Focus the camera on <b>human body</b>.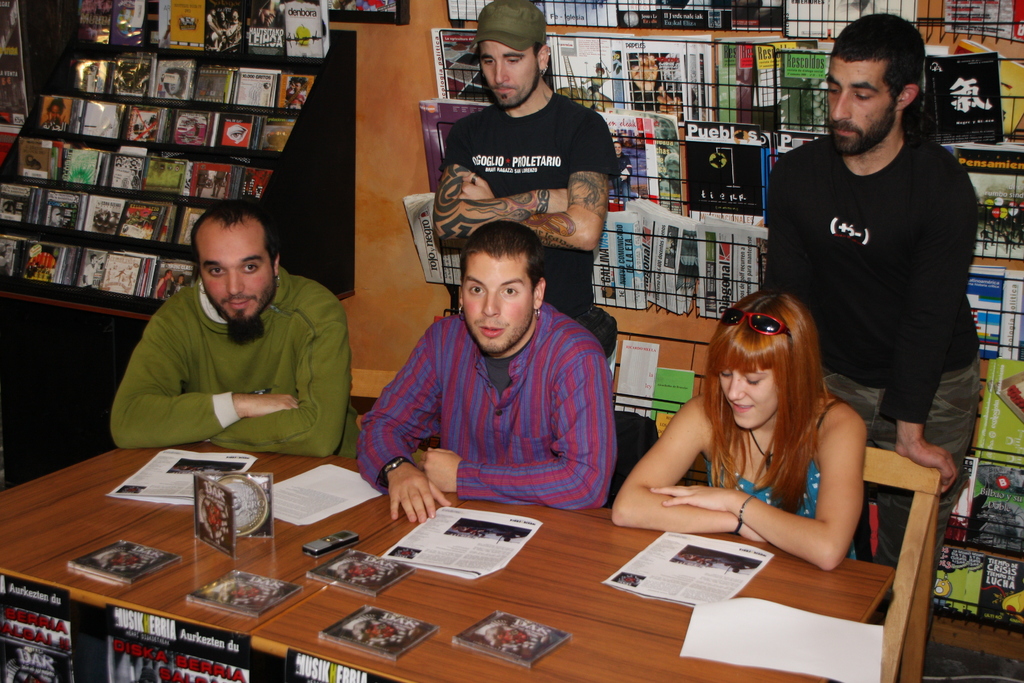
Focus region: [765, 124, 979, 657].
